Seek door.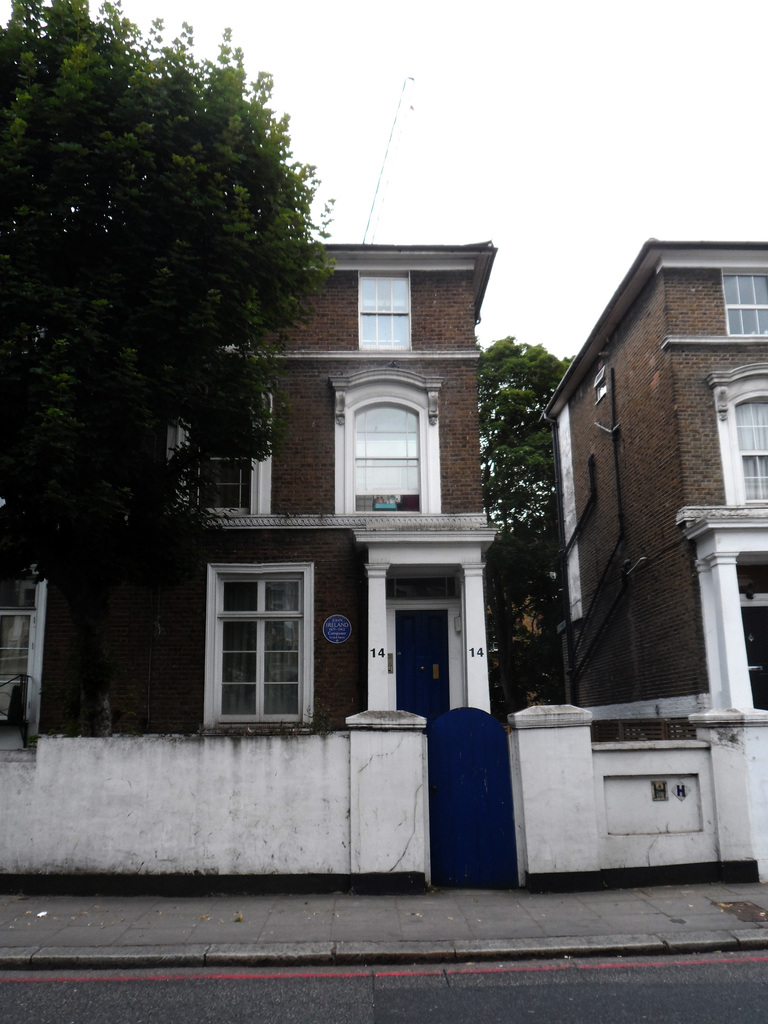
locate(427, 684, 527, 883).
